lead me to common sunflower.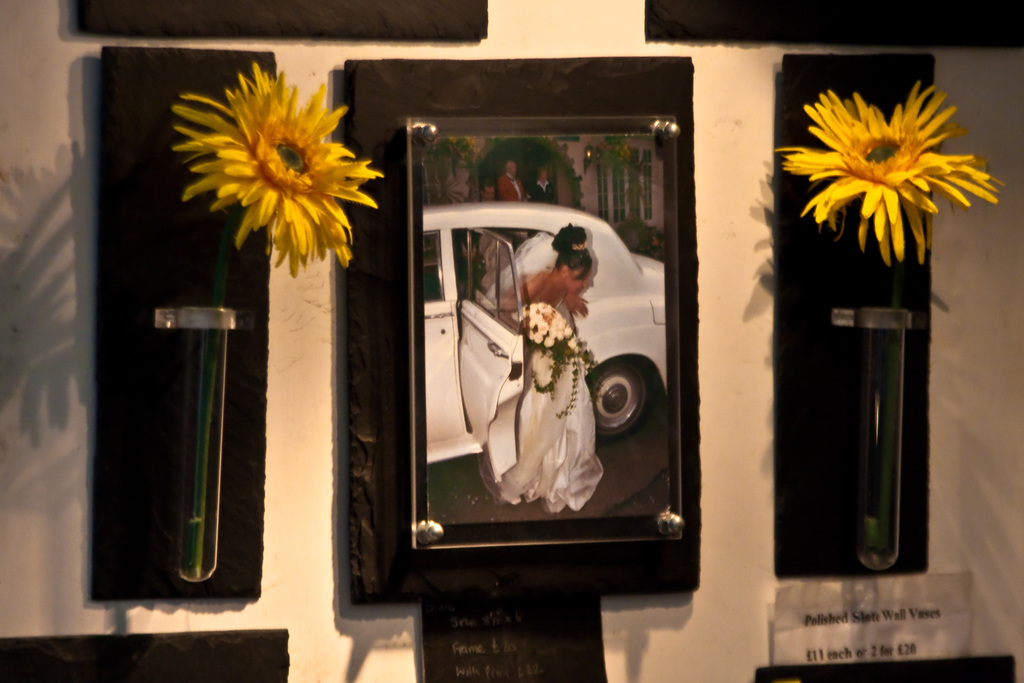
Lead to <box>171,59,383,278</box>.
